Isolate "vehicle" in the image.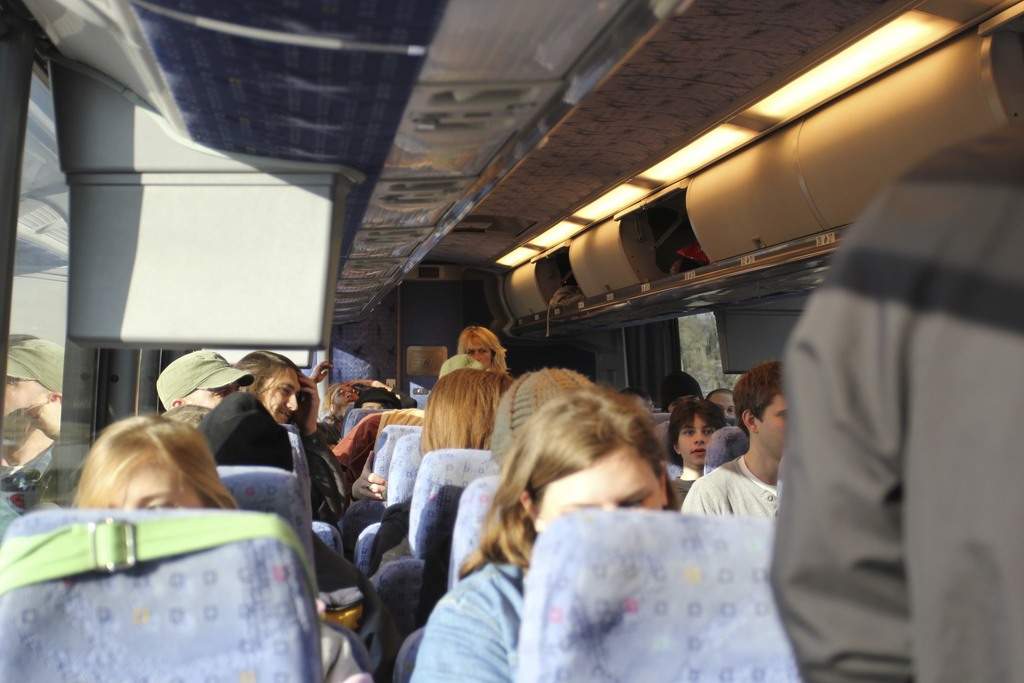
Isolated region: 0,0,1023,682.
